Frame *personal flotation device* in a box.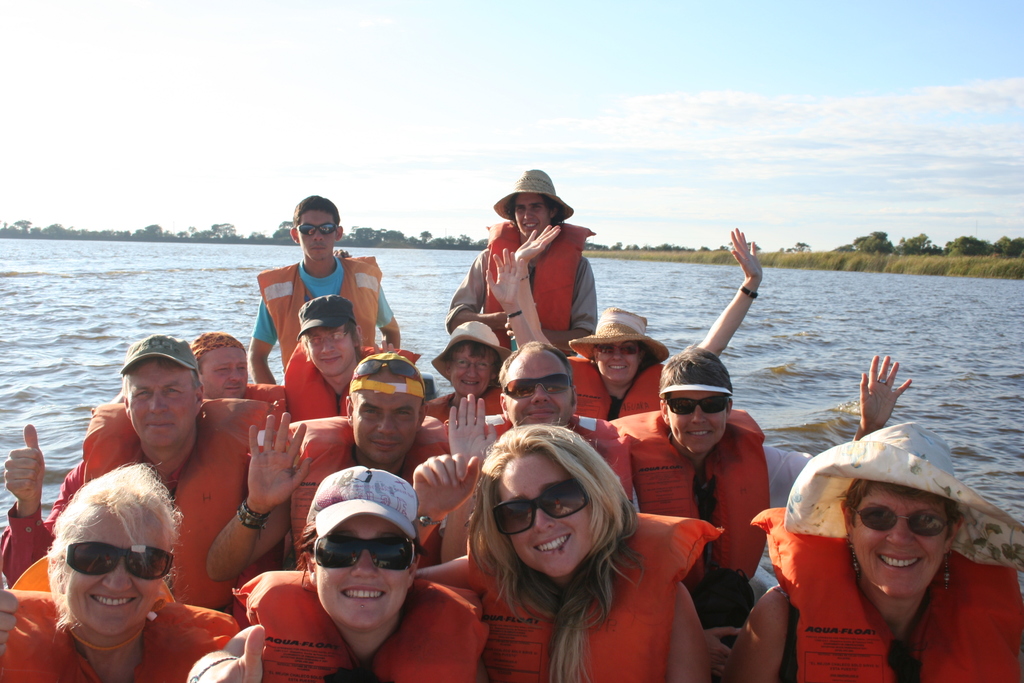
bbox(470, 520, 734, 682).
